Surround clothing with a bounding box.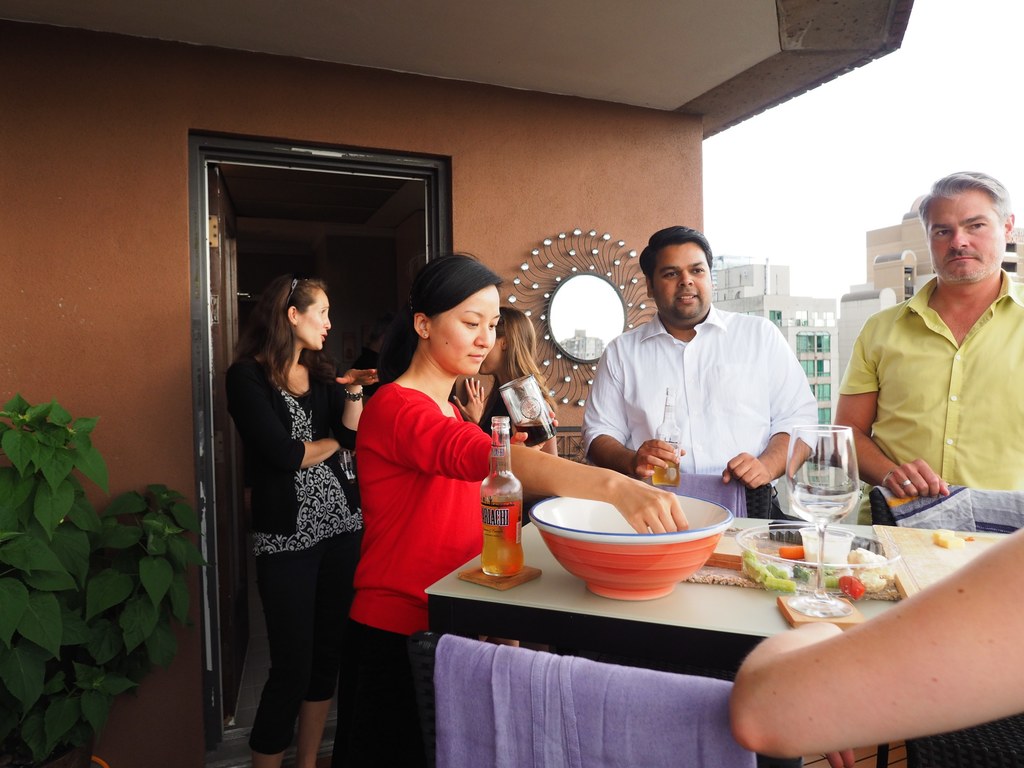
350/384/503/765.
